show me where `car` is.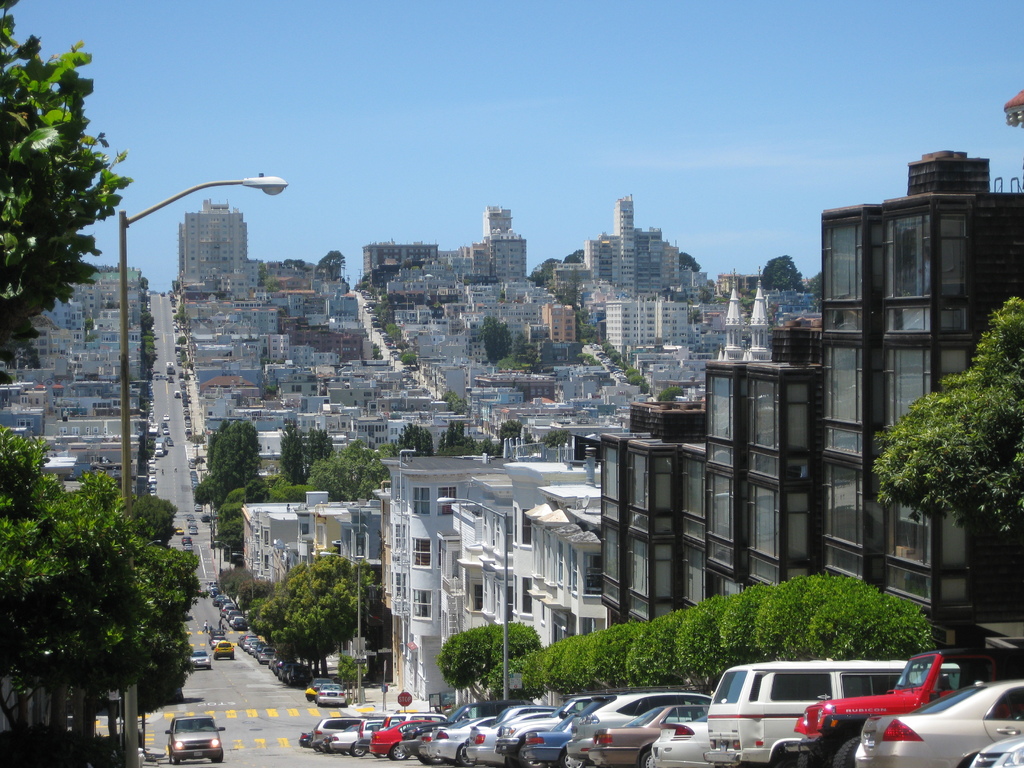
`car` is at select_region(165, 715, 223, 764).
